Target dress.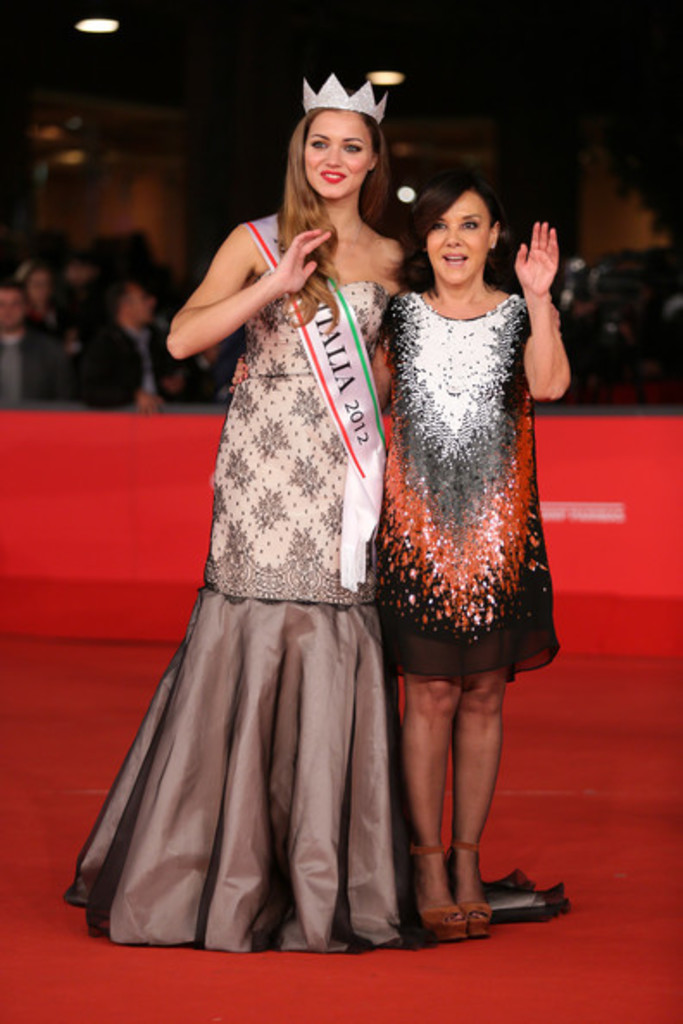
Target region: [369, 293, 566, 683].
